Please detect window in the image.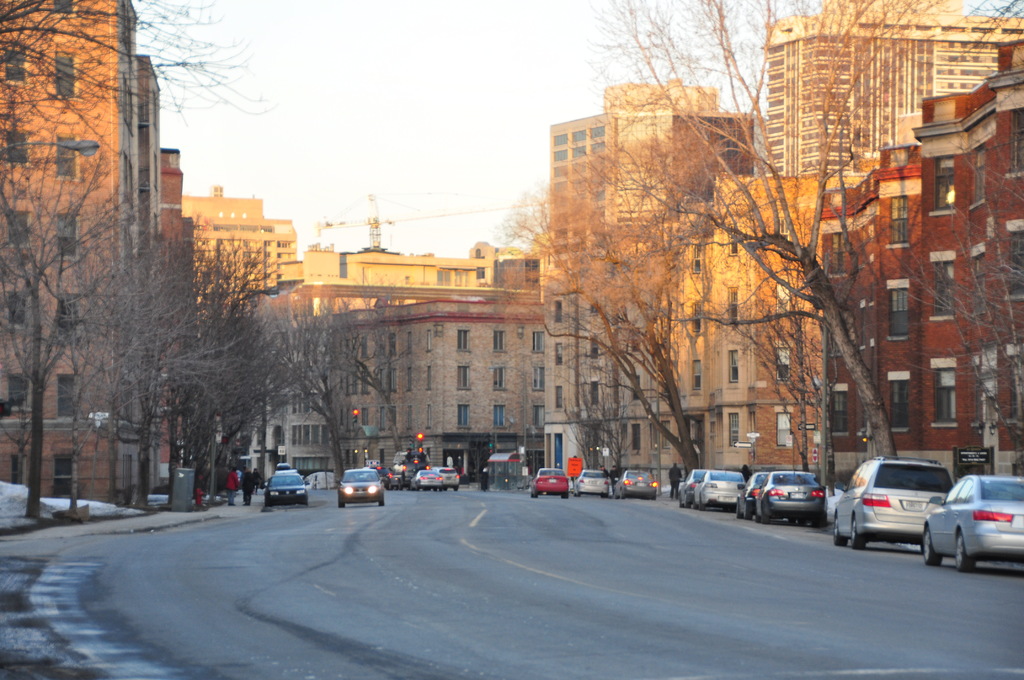
bbox(552, 227, 568, 239).
